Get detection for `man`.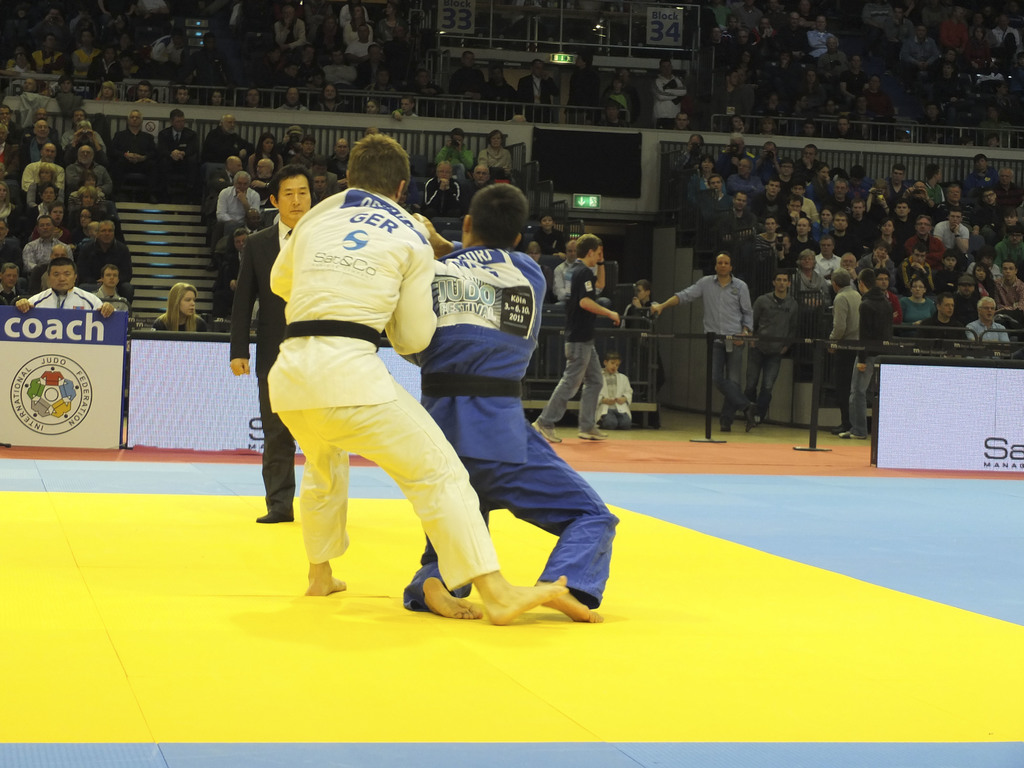
Detection: {"x1": 834, "y1": 275, "x2": 861, "y2": 436}.
